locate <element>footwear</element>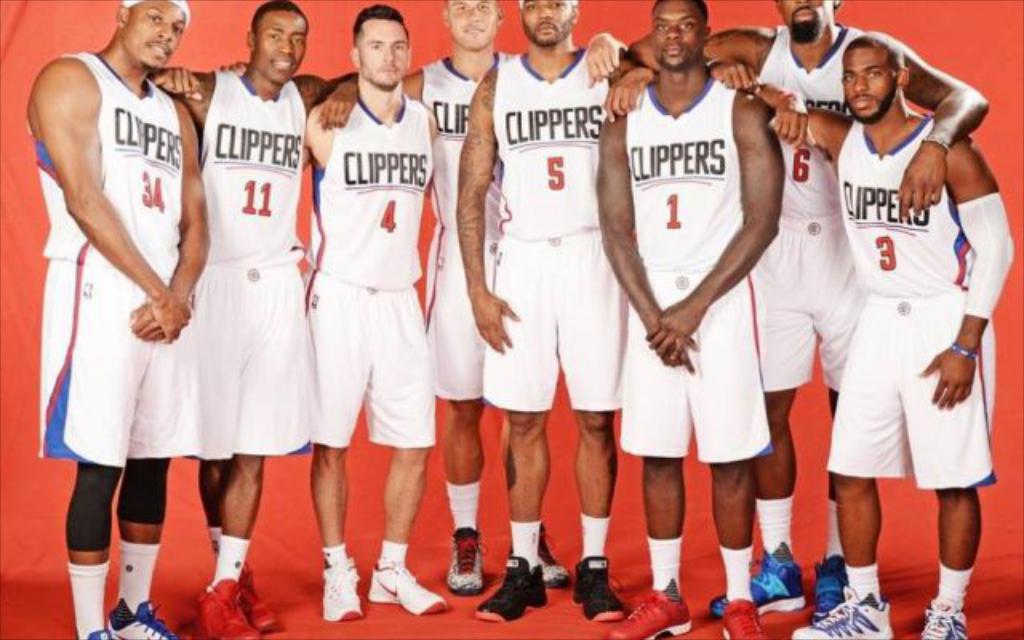
725/598/758/638
